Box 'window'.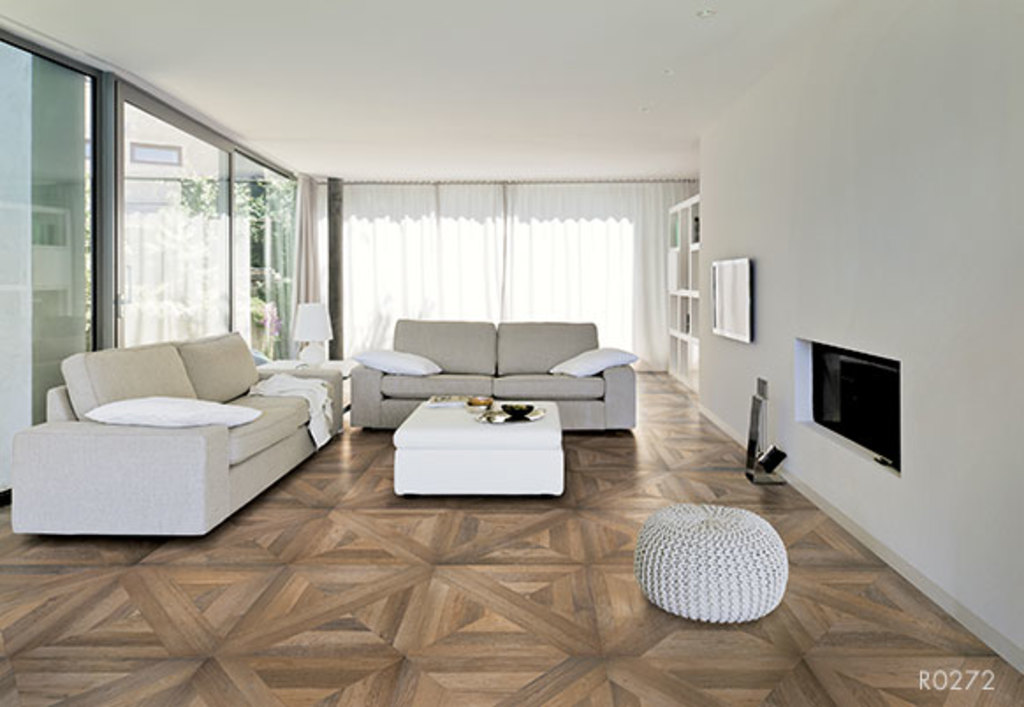
locate(230, 160, 306, 359).
